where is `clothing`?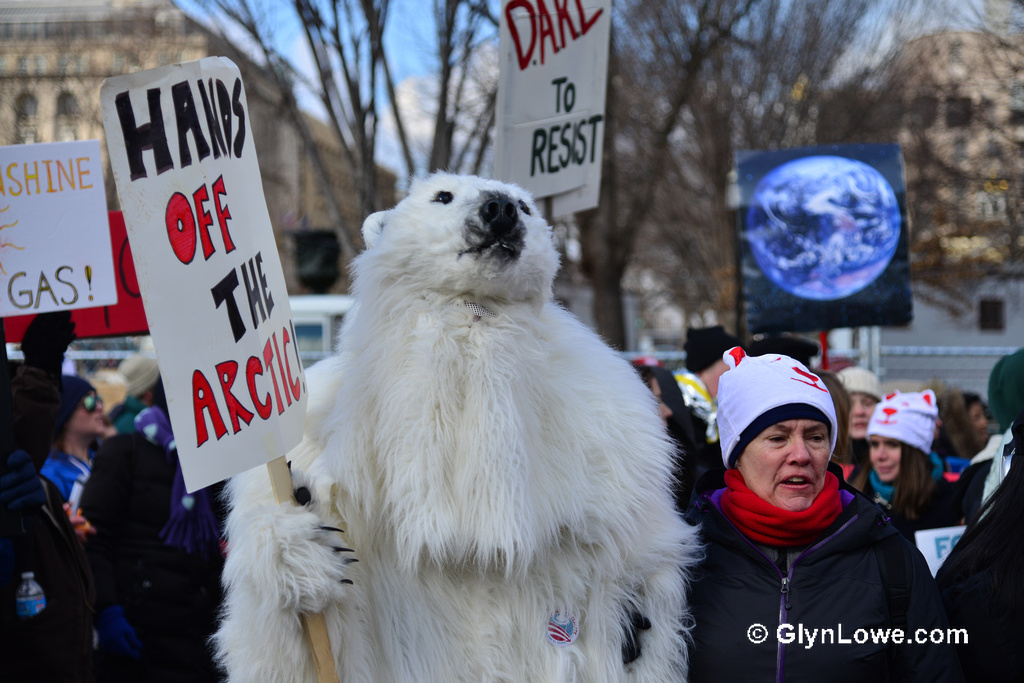
98 395 195 610.
